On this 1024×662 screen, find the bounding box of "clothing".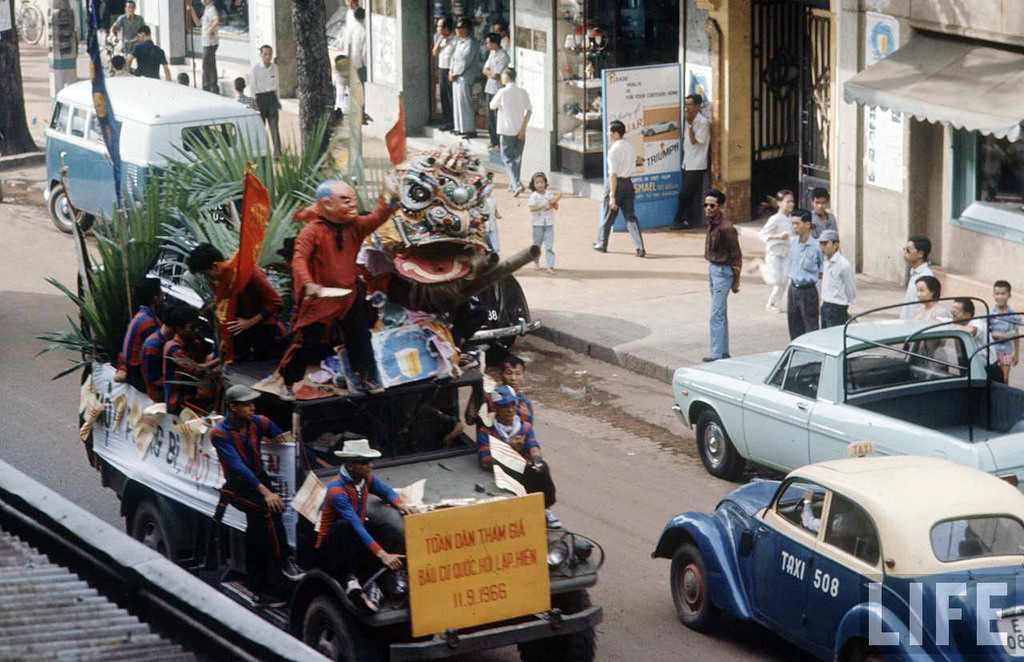
Bounding box: x1=526 y1=187 x2=557 y2=267.
